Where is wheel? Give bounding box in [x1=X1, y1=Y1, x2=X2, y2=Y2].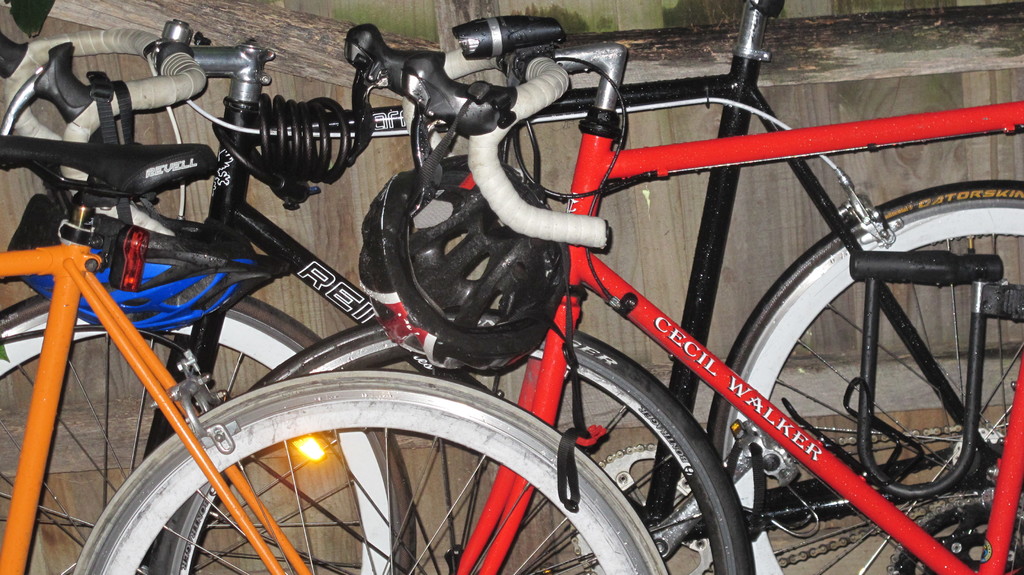
[x1=709, y1=180, x2=1023, y2=574].
